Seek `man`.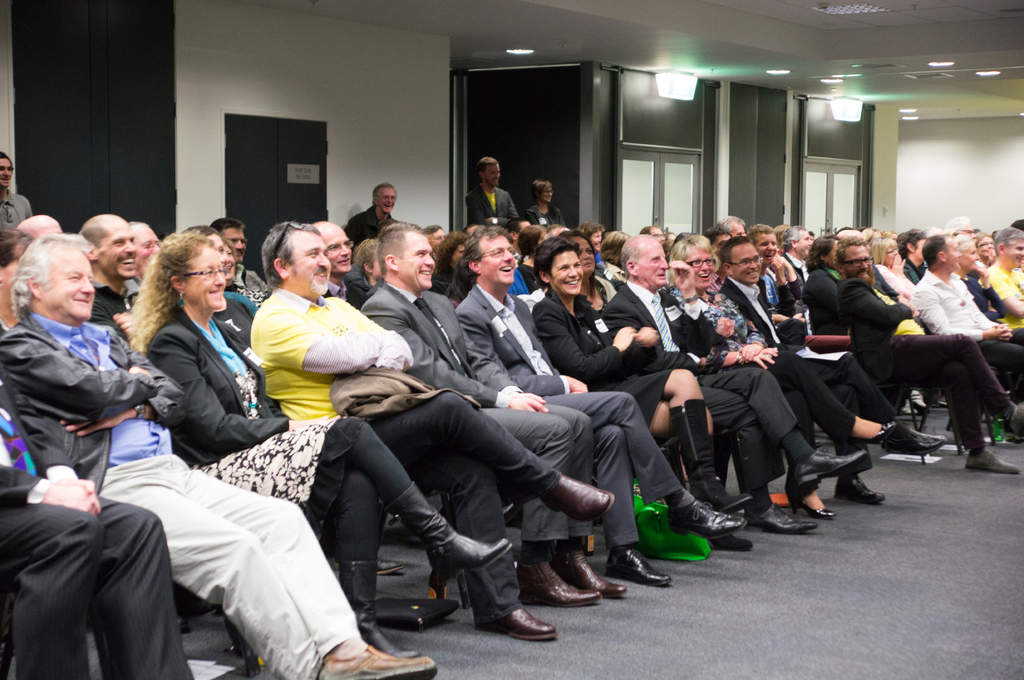
l=838, t=240, r=1023, b=476.
